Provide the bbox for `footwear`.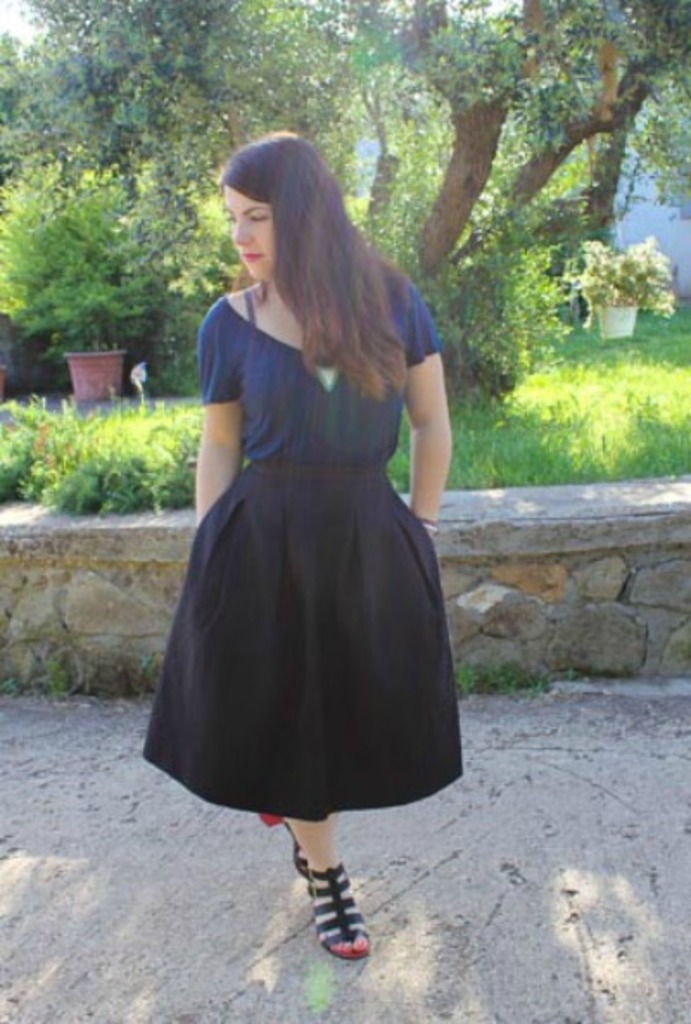
<region>280, 851, 385, 972</region>.
